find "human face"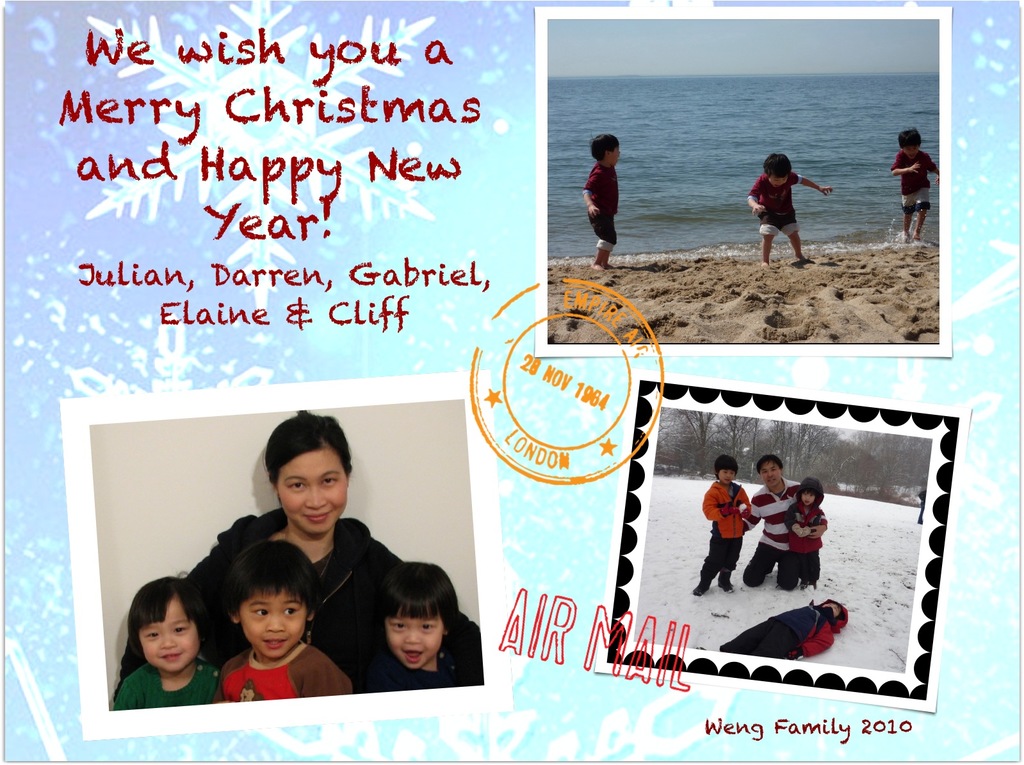
pyautogui.locateOnScreen(240, 592, 308, 663)
